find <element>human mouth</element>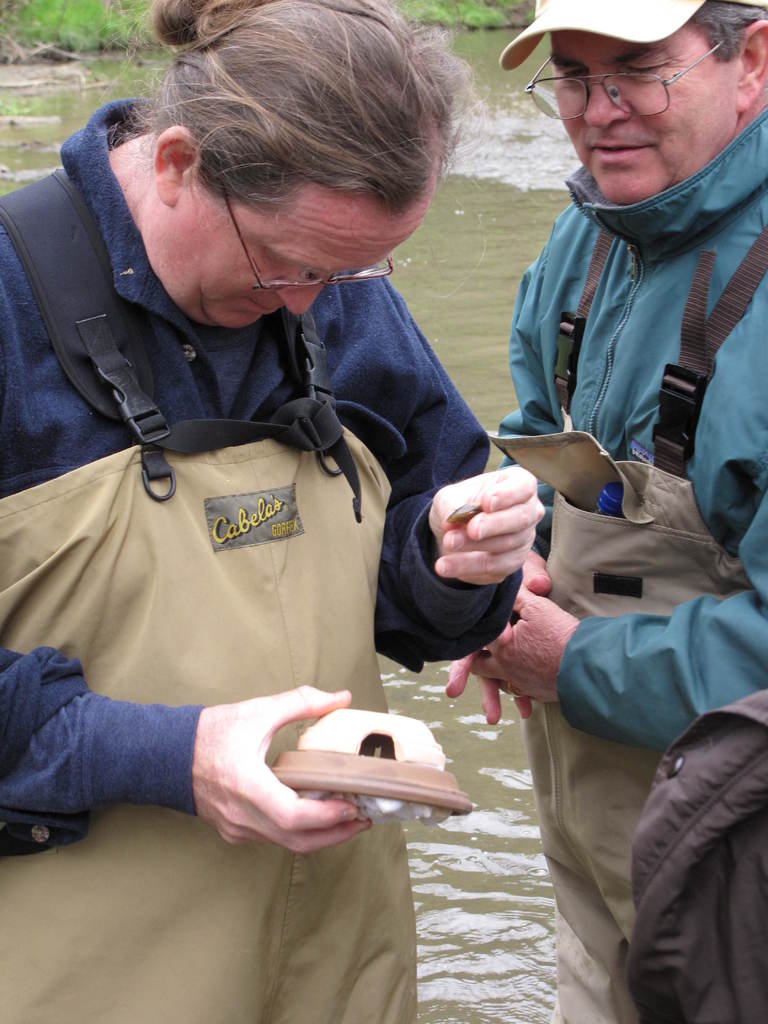
detection(227, 295, 276, 312)
